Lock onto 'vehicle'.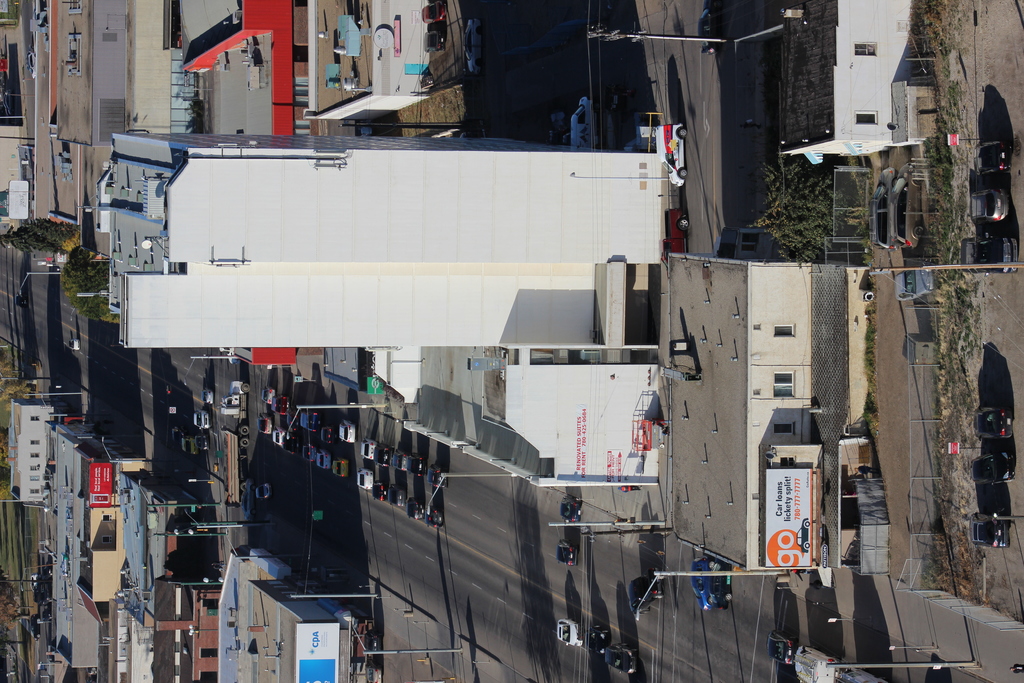
Locked: {"left": 426, "top": 507, "right": 444, "bottom": 528}.
